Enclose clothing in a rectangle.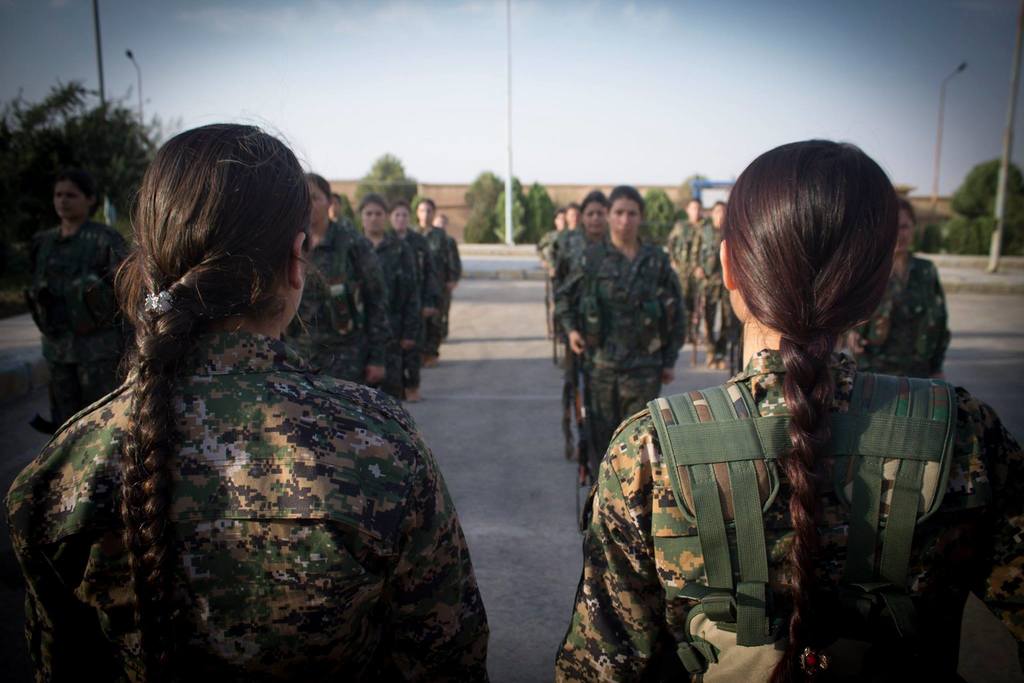
detection(548, 229, 580, 268).
